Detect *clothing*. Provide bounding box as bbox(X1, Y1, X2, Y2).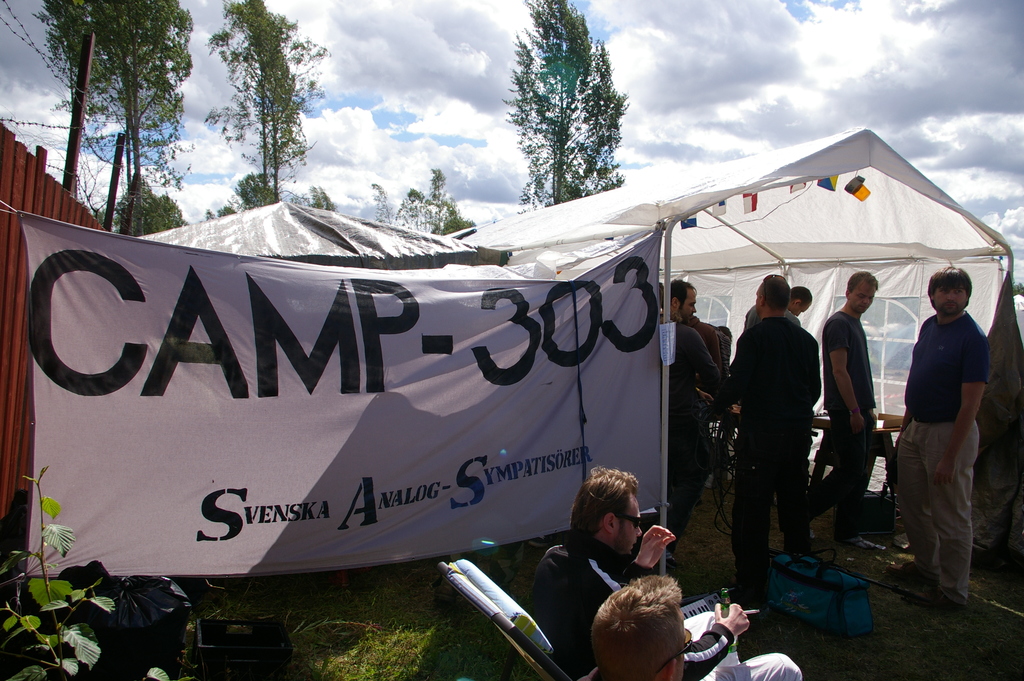
bbox(813, 309, 877, 543).
